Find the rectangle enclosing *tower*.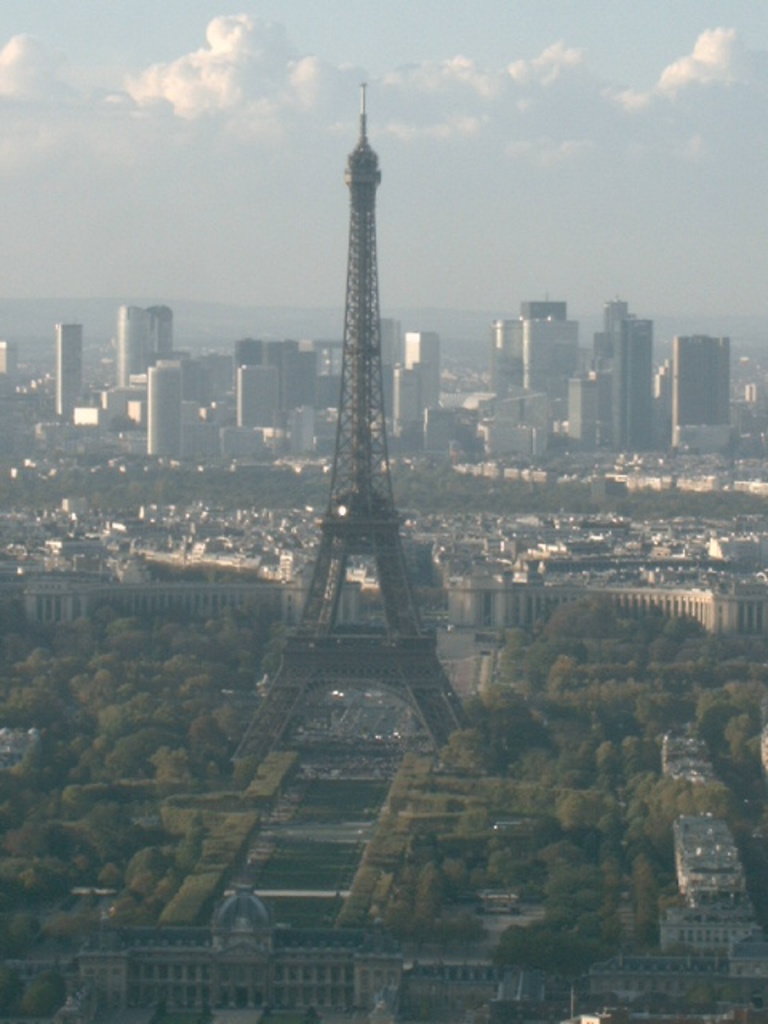
123, 310, 150, 387.
